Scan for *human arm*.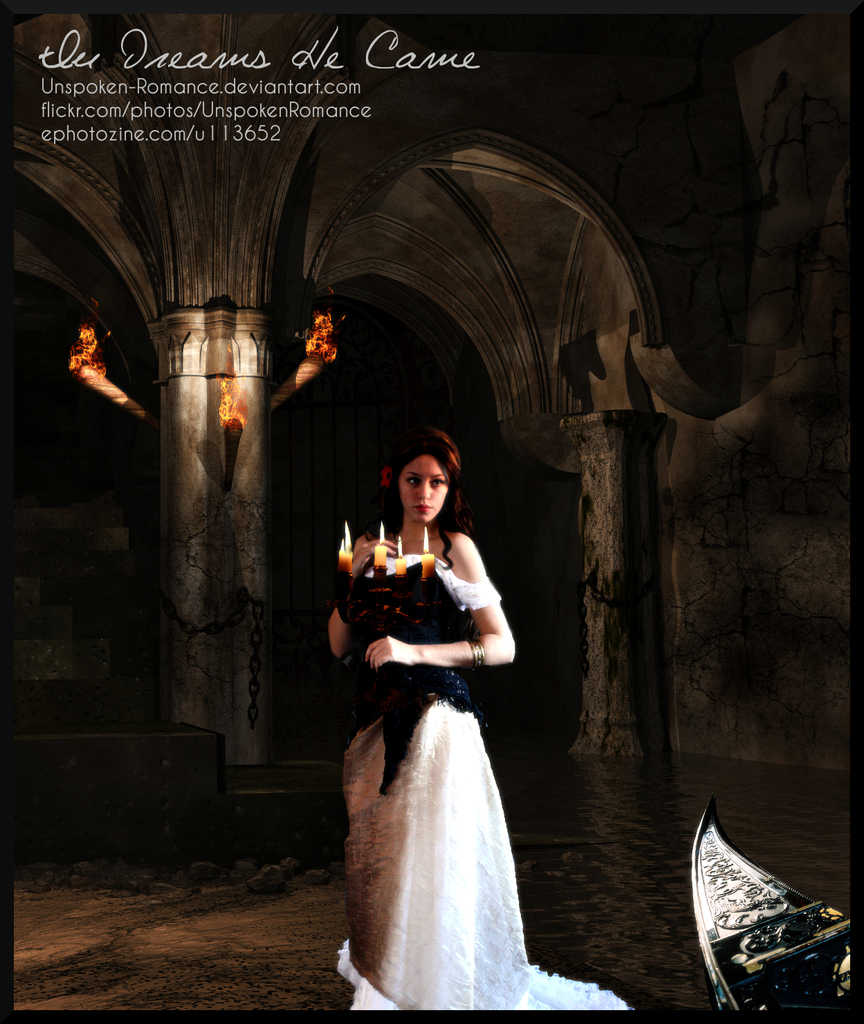
Scan result: BBox(321, 536, 354, 668).
